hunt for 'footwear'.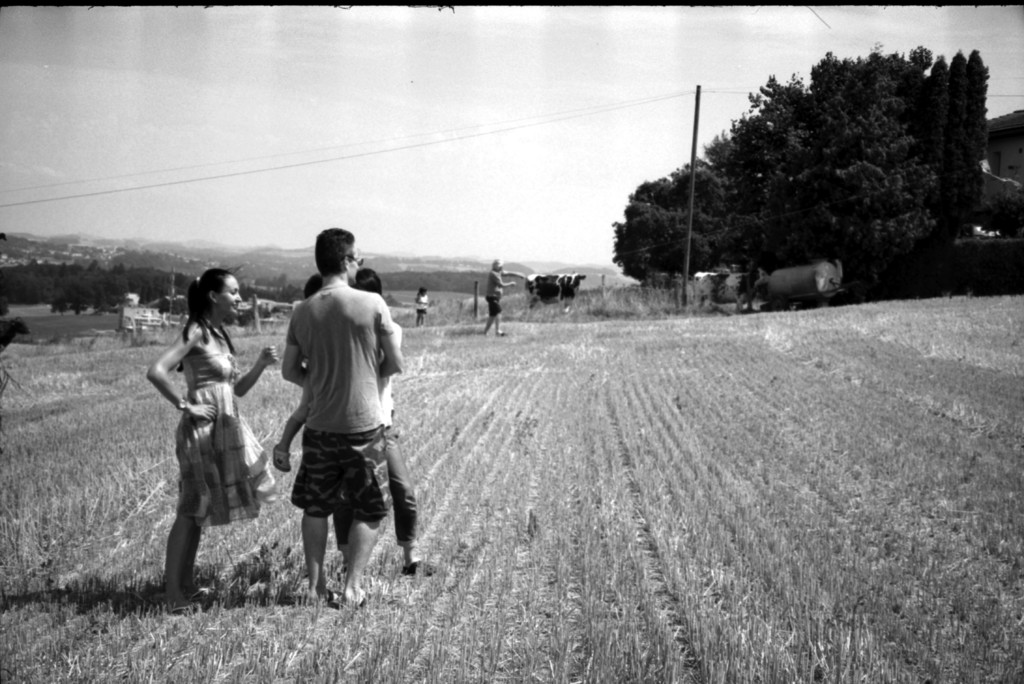
Hunted down at 339 561 349 572.
